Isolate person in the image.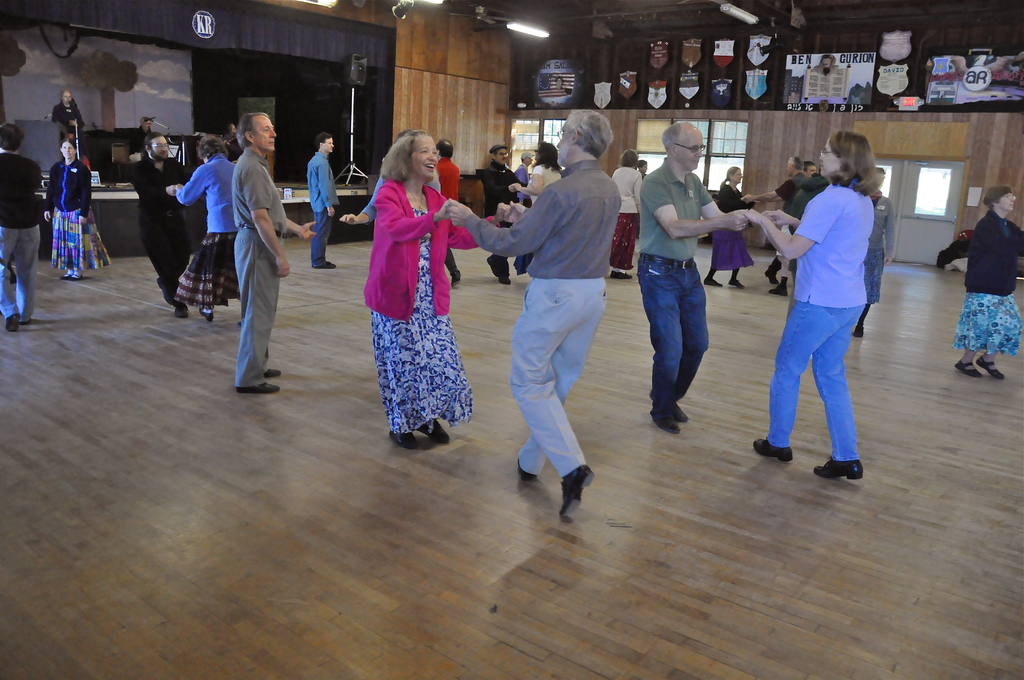
Isolated region: crop(134, 131, 199, 320).
